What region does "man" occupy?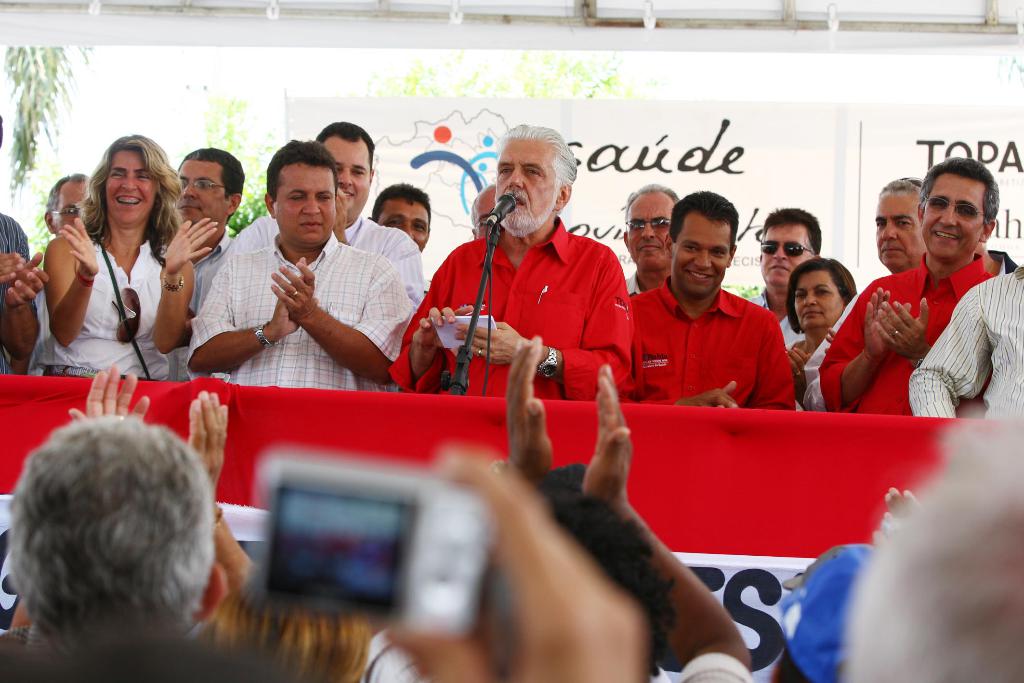
<box>746,205,826,358</box>.
